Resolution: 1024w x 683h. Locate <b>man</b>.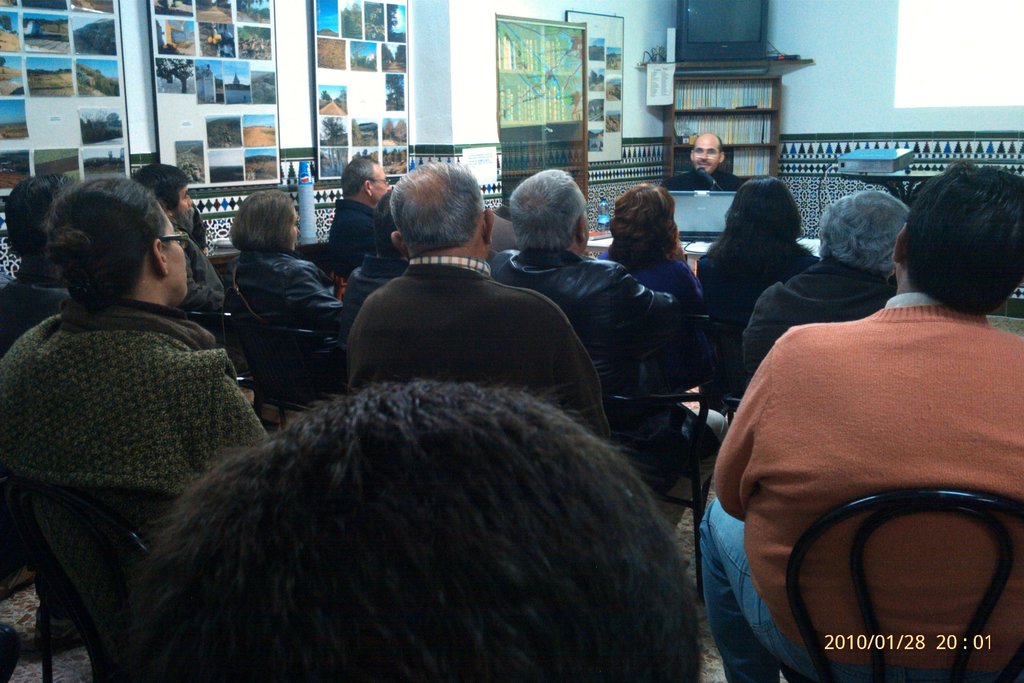
x1=328, y1=148, x2=402, y2=283.
